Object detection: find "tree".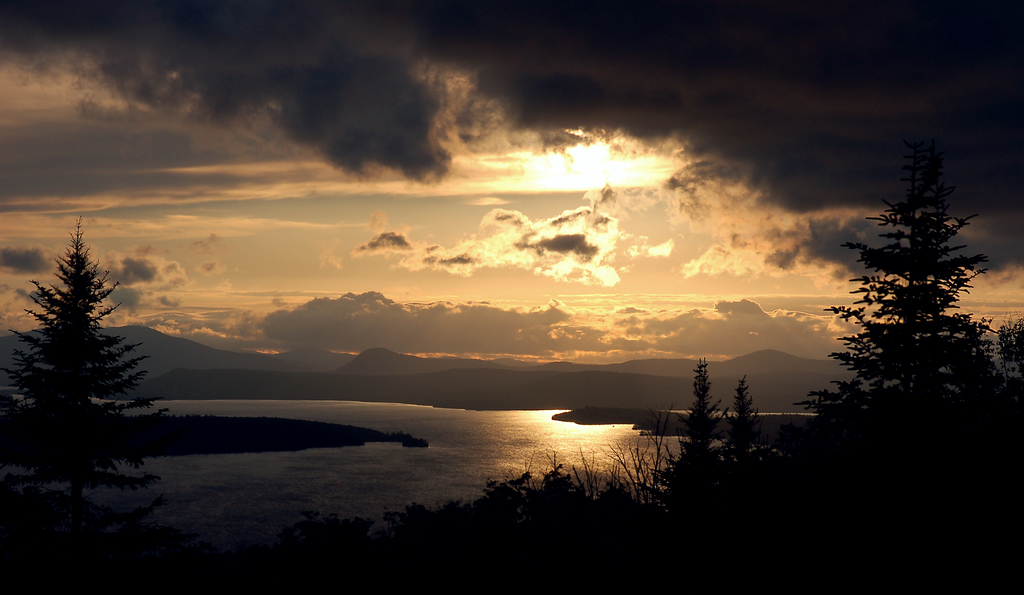
bbox(992, 309, 1023, 395).
